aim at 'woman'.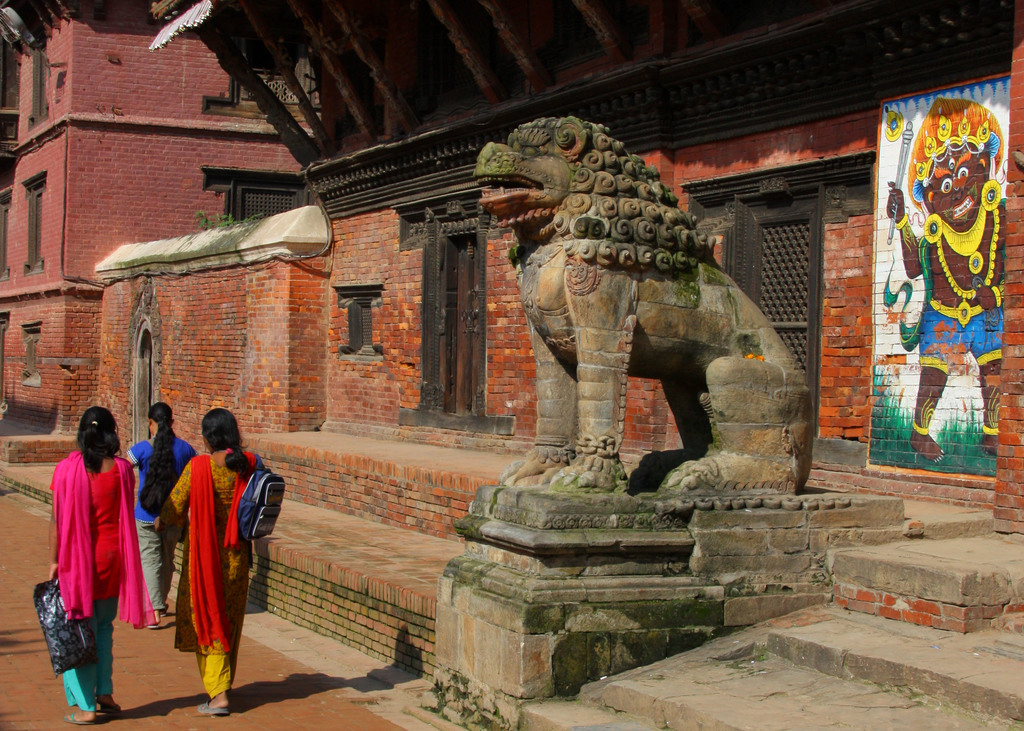
Aimed at [x1=120, y1=399, x2=193, y2=633].
